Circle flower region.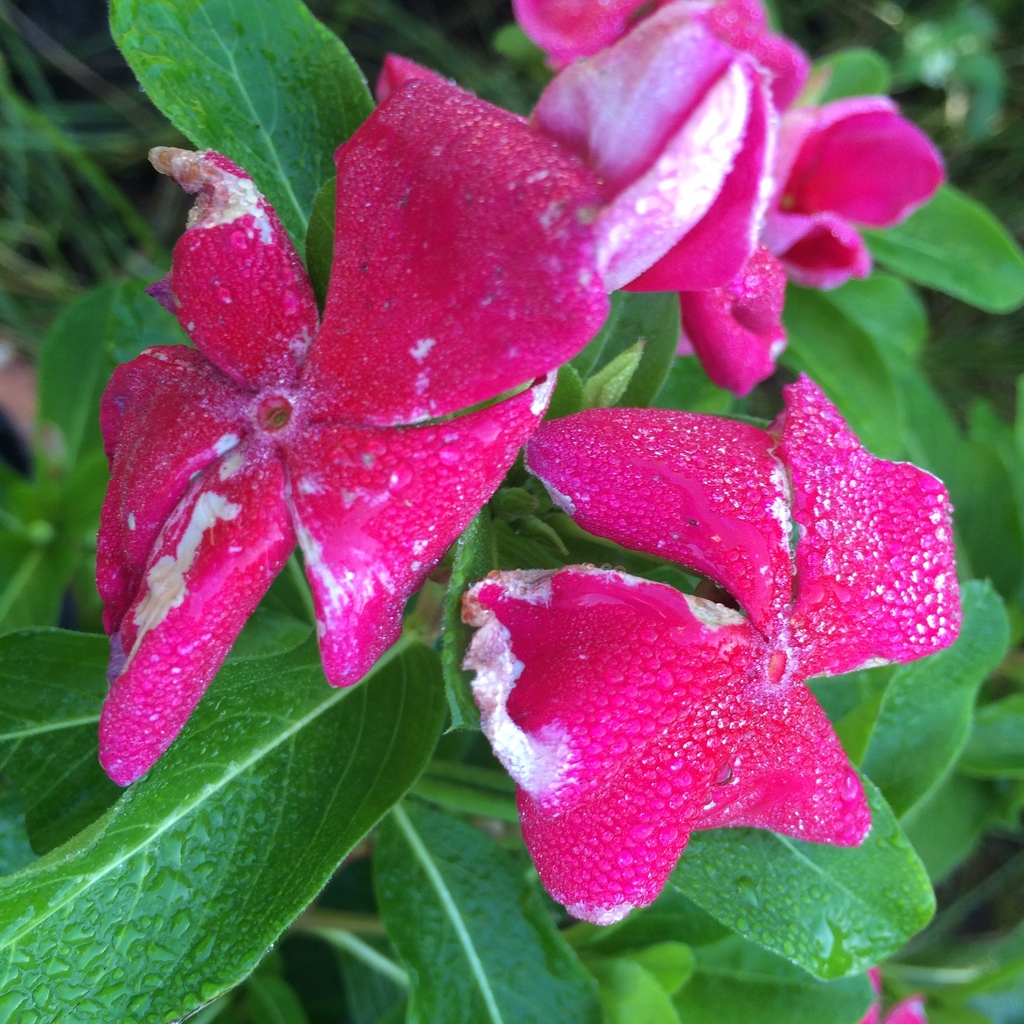
Region: 522/0/950/404.
